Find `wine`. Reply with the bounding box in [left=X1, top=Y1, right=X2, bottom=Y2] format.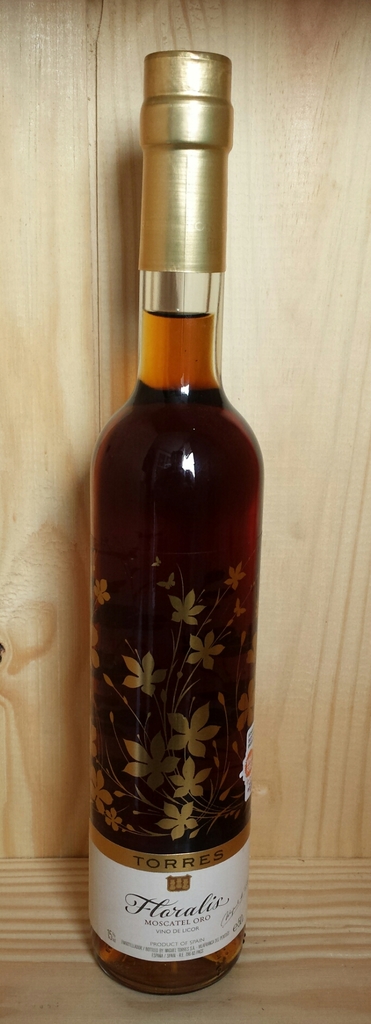
[left=88, top=305, right=266, bottom=1000].
